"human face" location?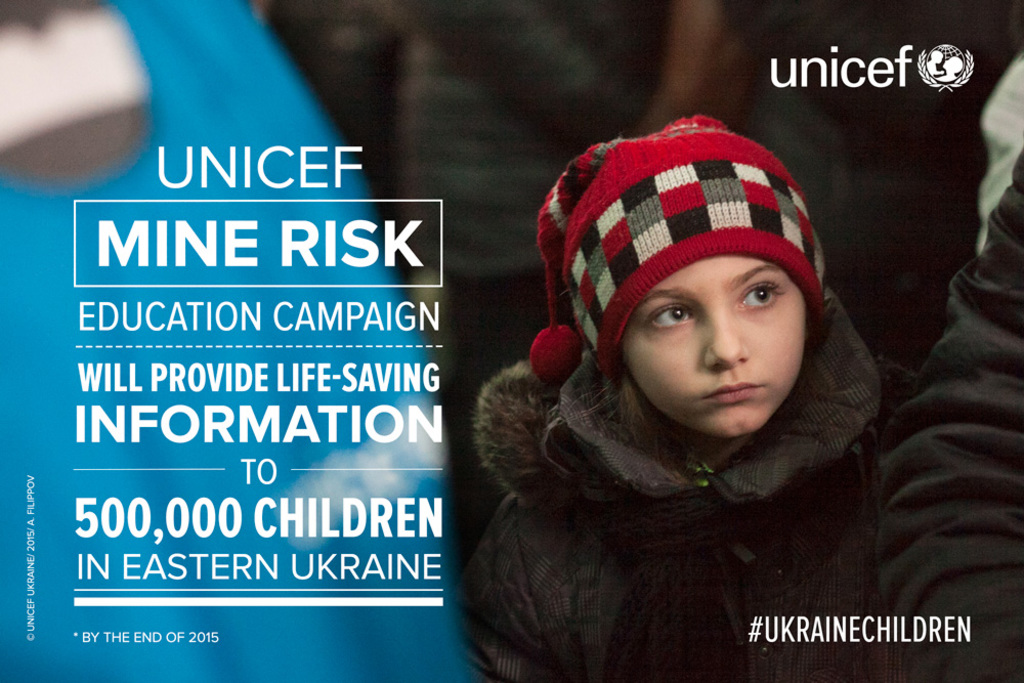
detection(625, 255, 806, 437)
